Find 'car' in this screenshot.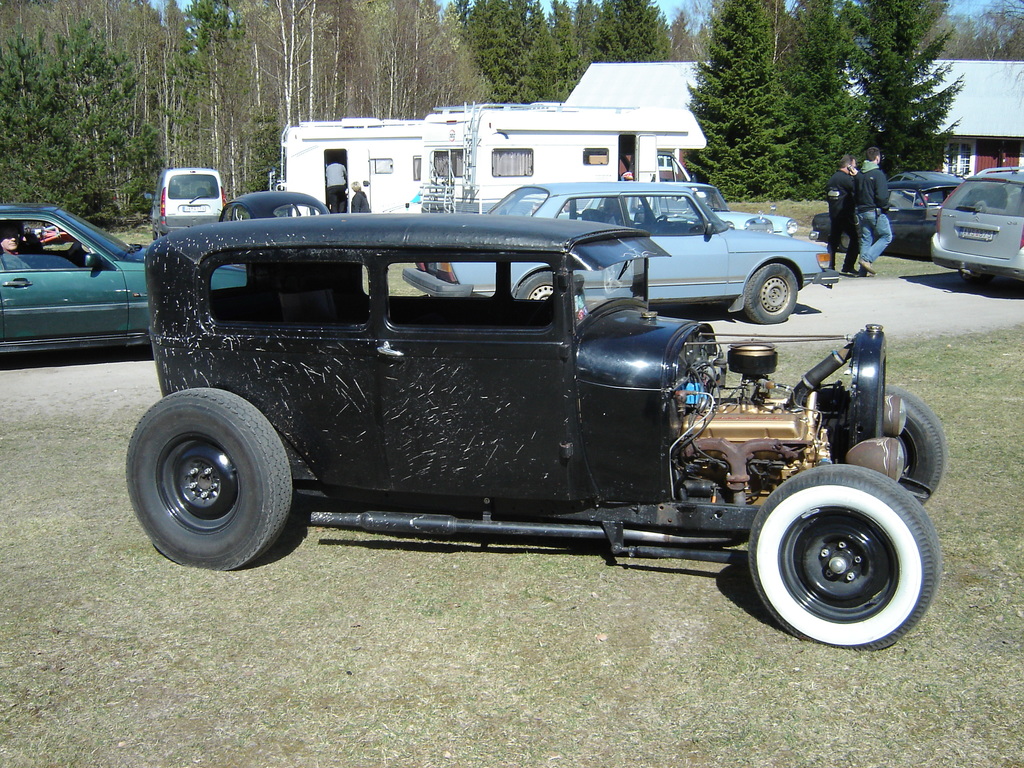
The bounding box for 'car' is left=575, top=185, right=797, bottom=237.
